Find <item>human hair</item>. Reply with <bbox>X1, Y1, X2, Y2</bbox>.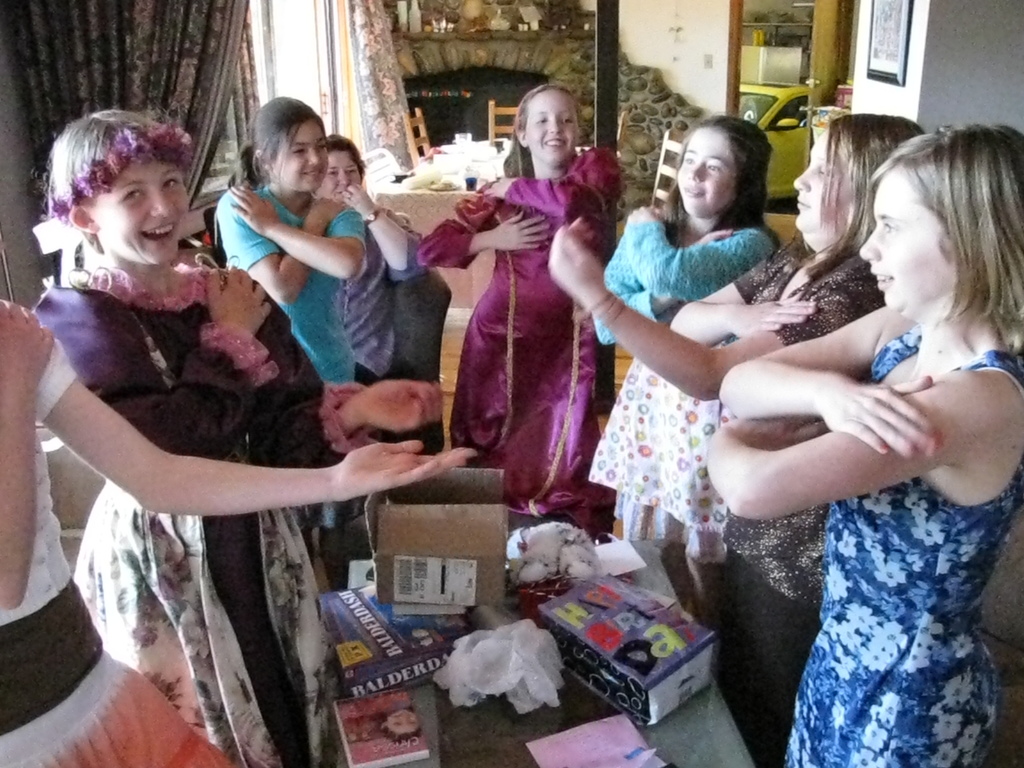
<bbox>855, 121, 1005, 366</bbox>.
